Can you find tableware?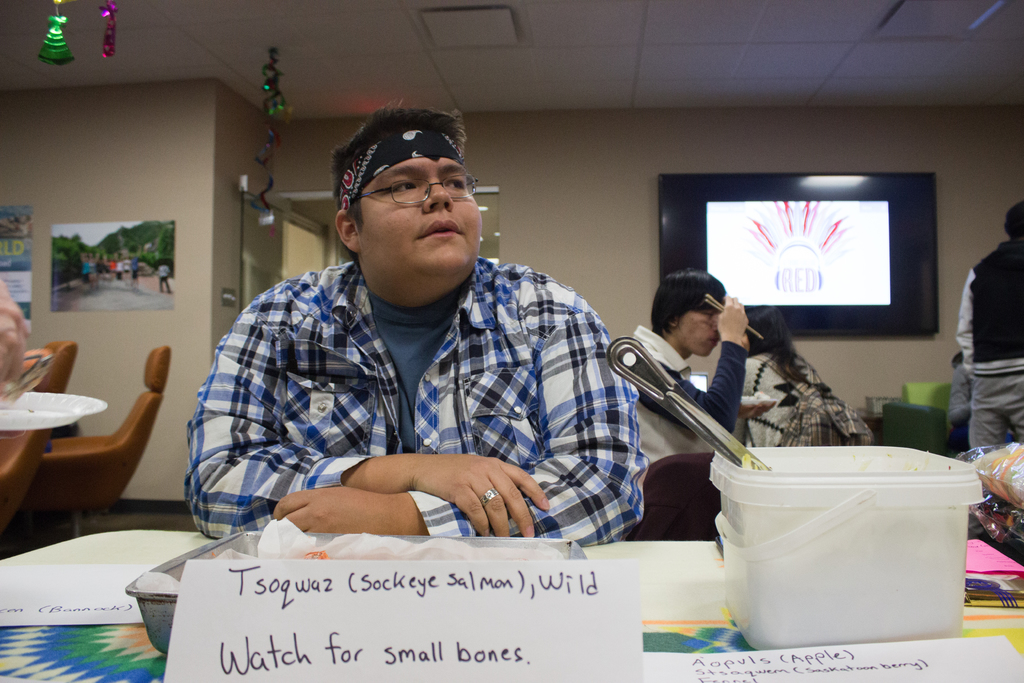
Yes, bounding box: [737, 393, 780, 404].
